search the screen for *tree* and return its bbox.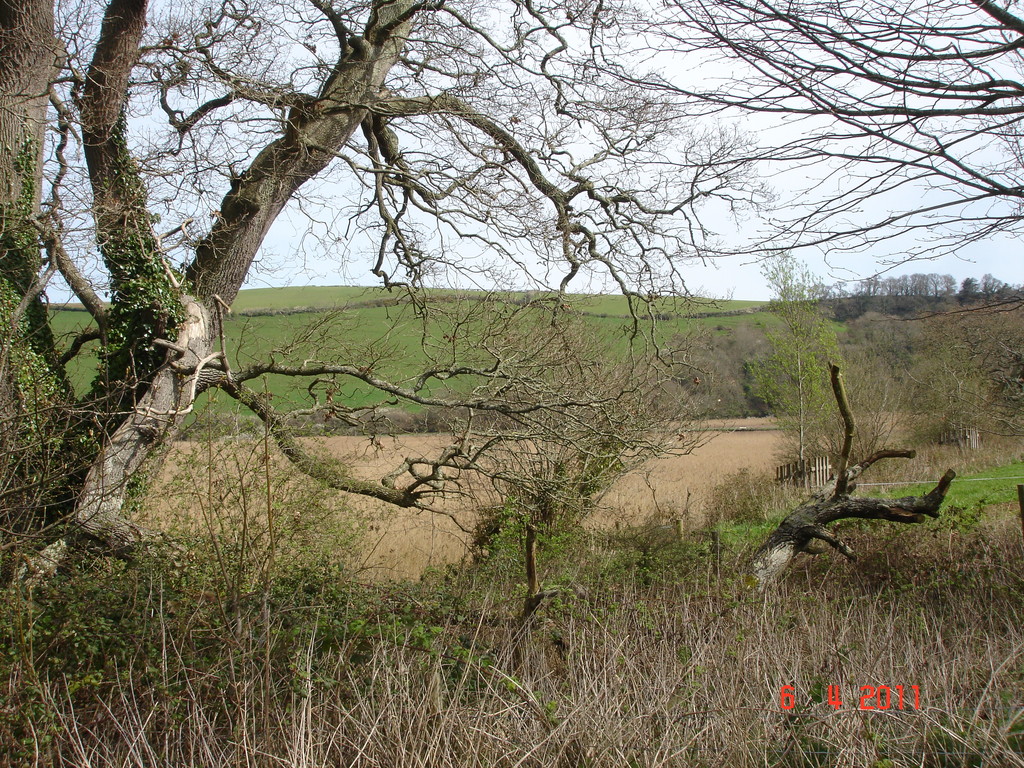
Found: pyautogui.locateOnScreen(735, 361, 959, 600).
